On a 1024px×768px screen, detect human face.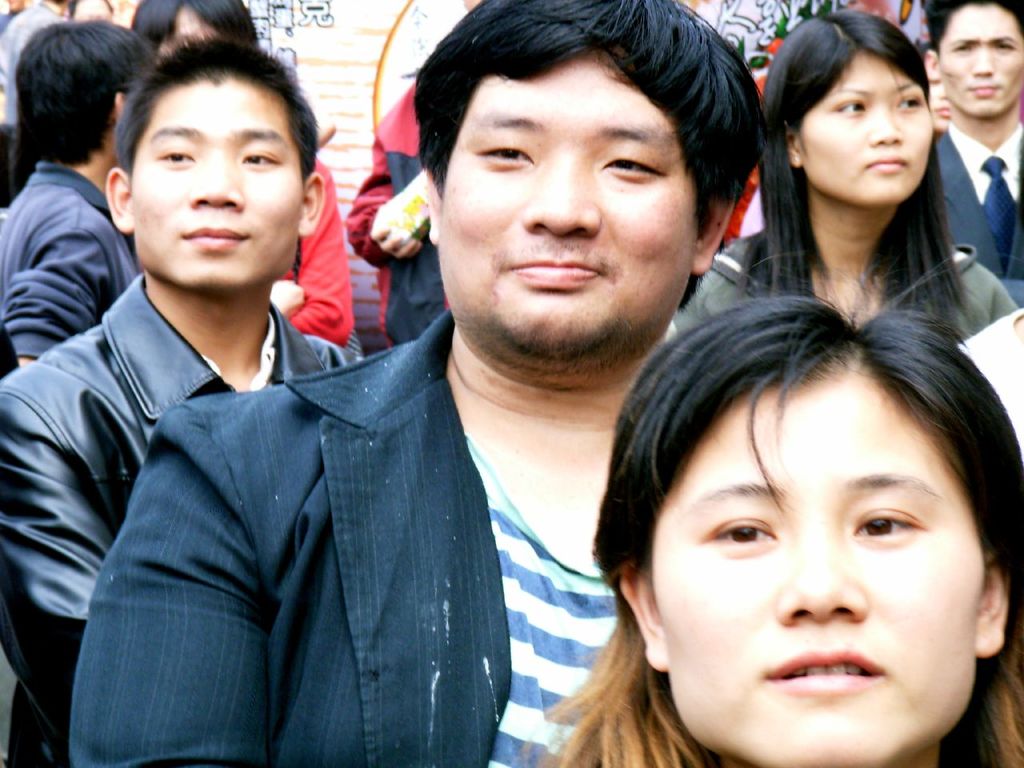
922, 56, 954, 130.
